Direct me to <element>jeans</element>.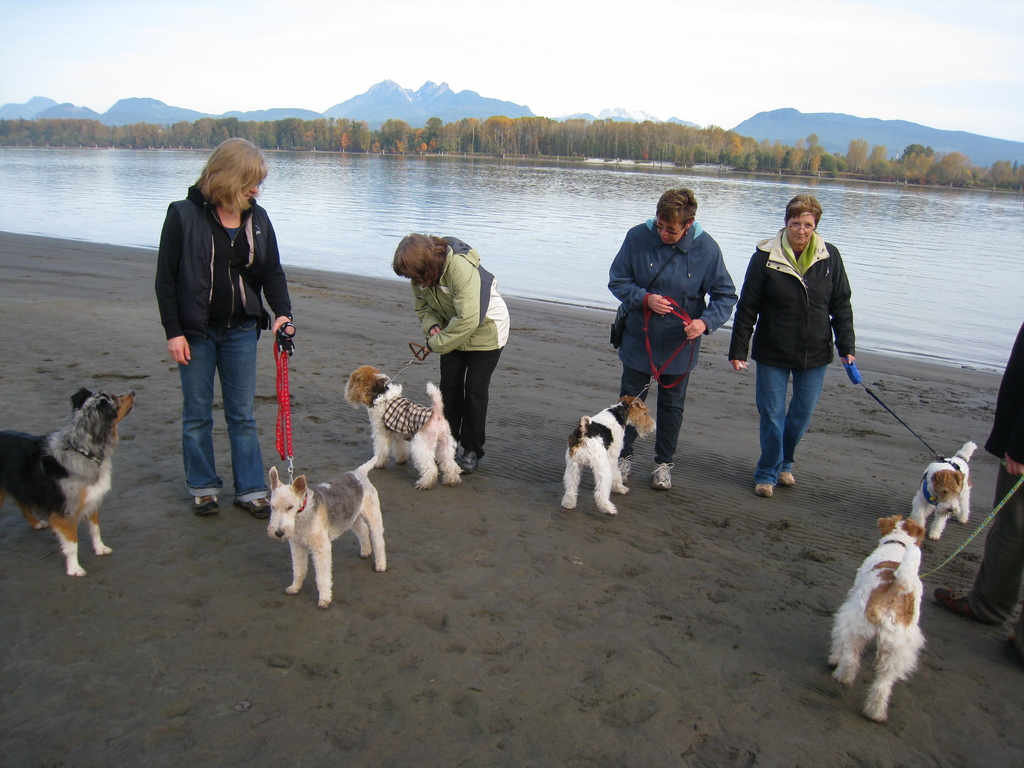
Direction: <box>182,316,272,502</box>.
